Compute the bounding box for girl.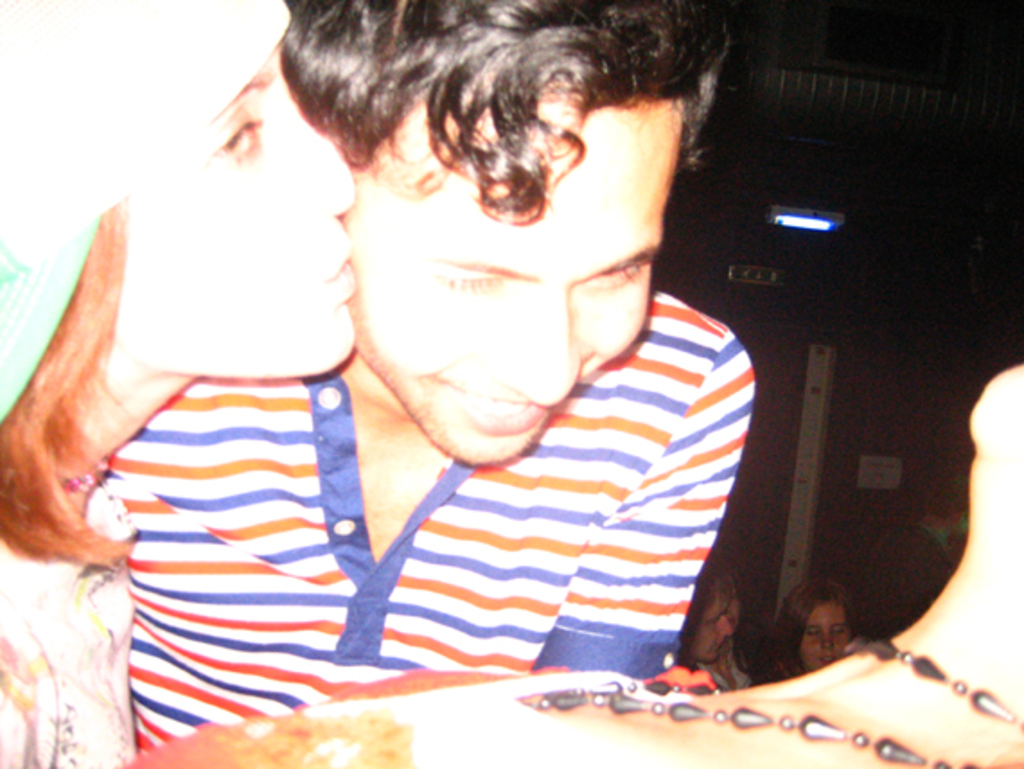
locate(674, 553, 755, 695).
